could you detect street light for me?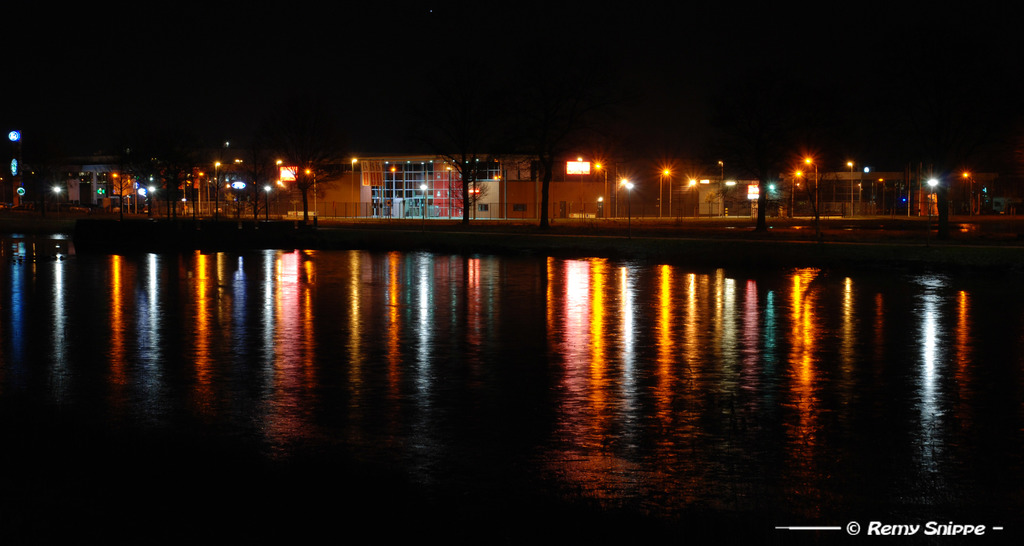
Detection result: left=211, top=160, right=219, bottom=214.
